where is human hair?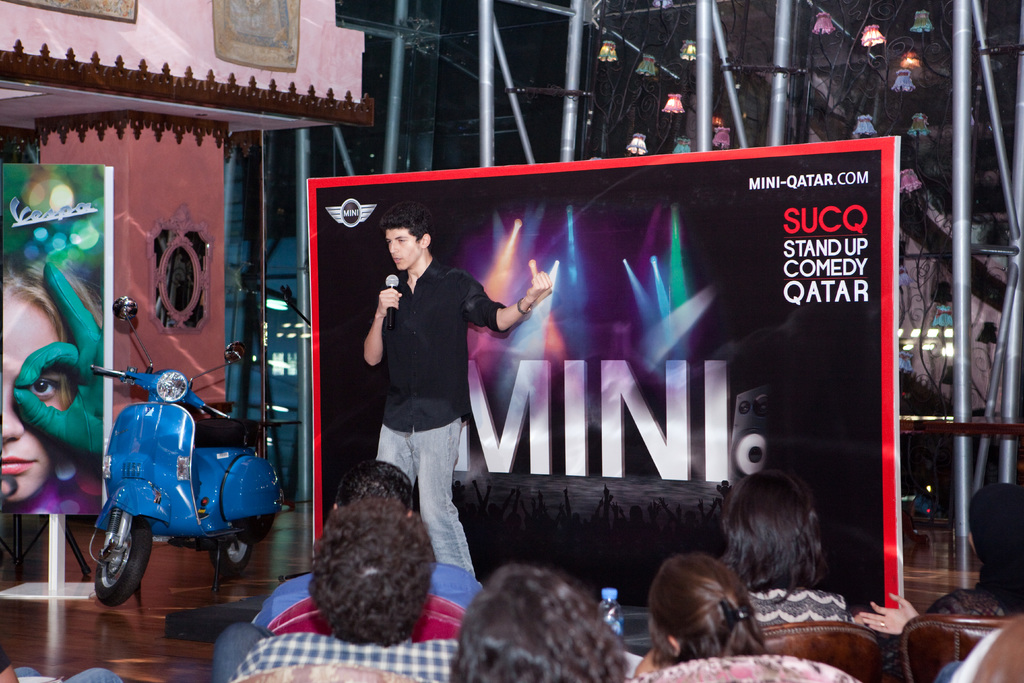
(968, 479, 1022, 572).
